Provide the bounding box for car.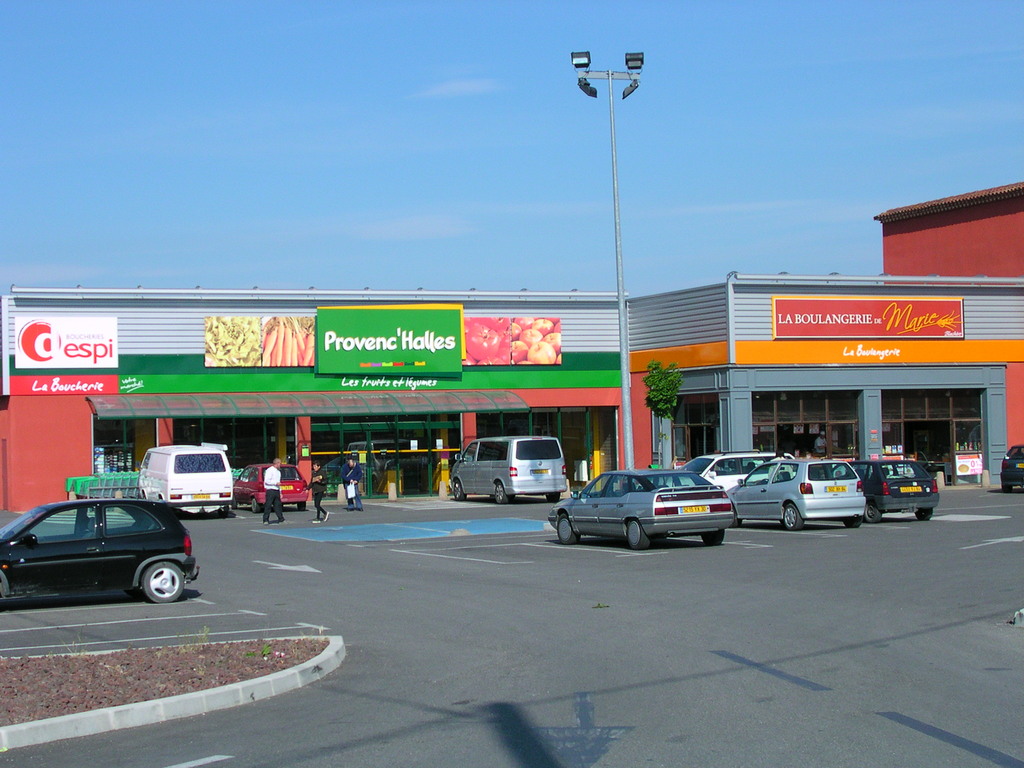
<region>447, 431, 570, 504</region>.
